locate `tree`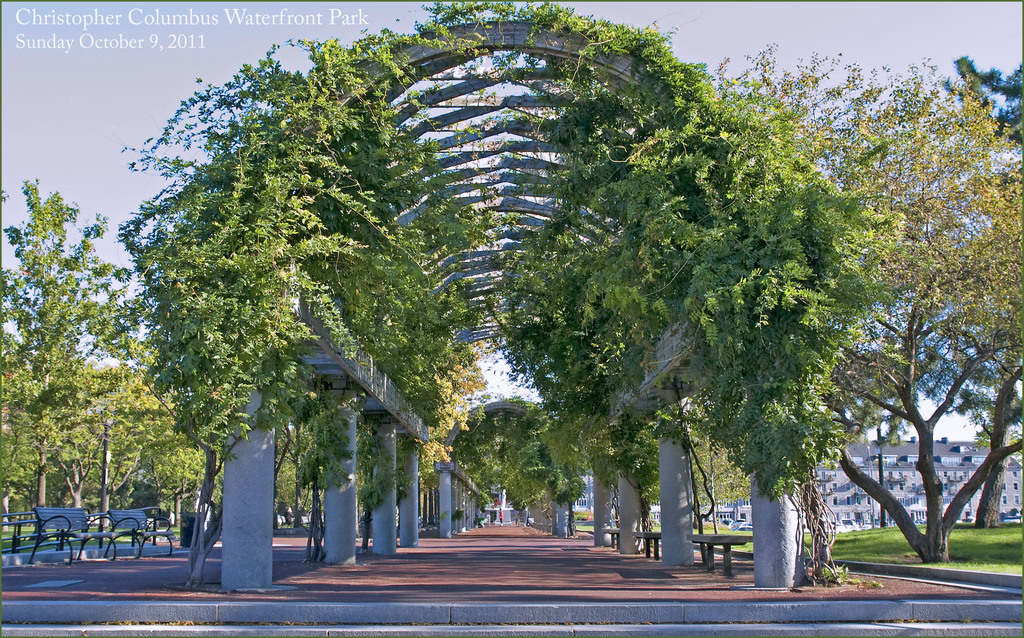
720, 40, 1023, 566
